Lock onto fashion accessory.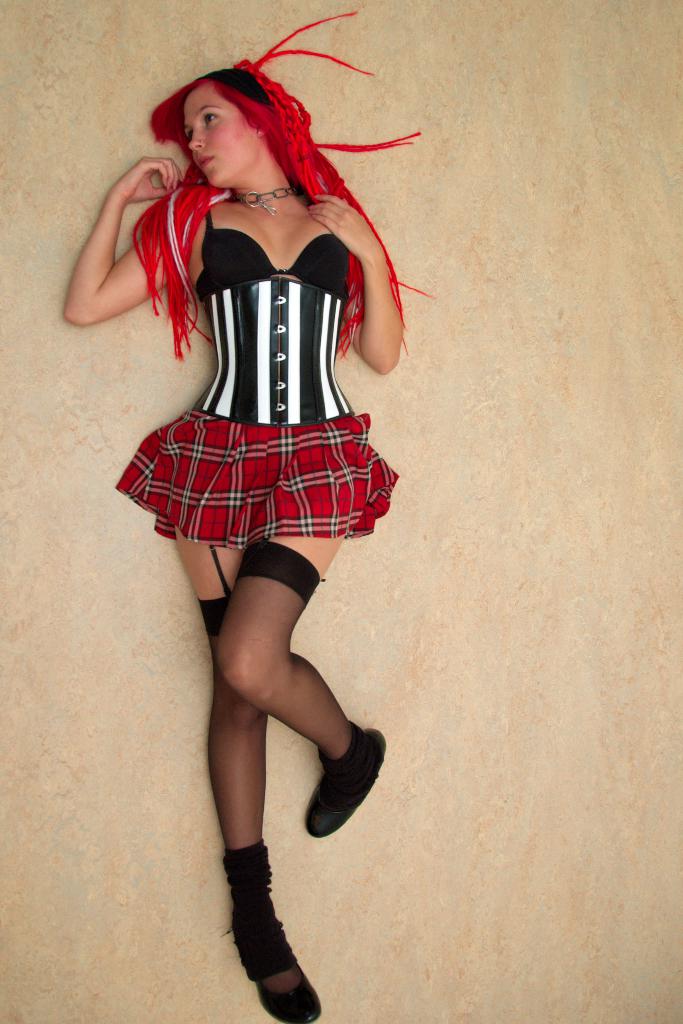
Locked: {"left": 300, "top": 723, "right": 384, "bottom": 838}.
